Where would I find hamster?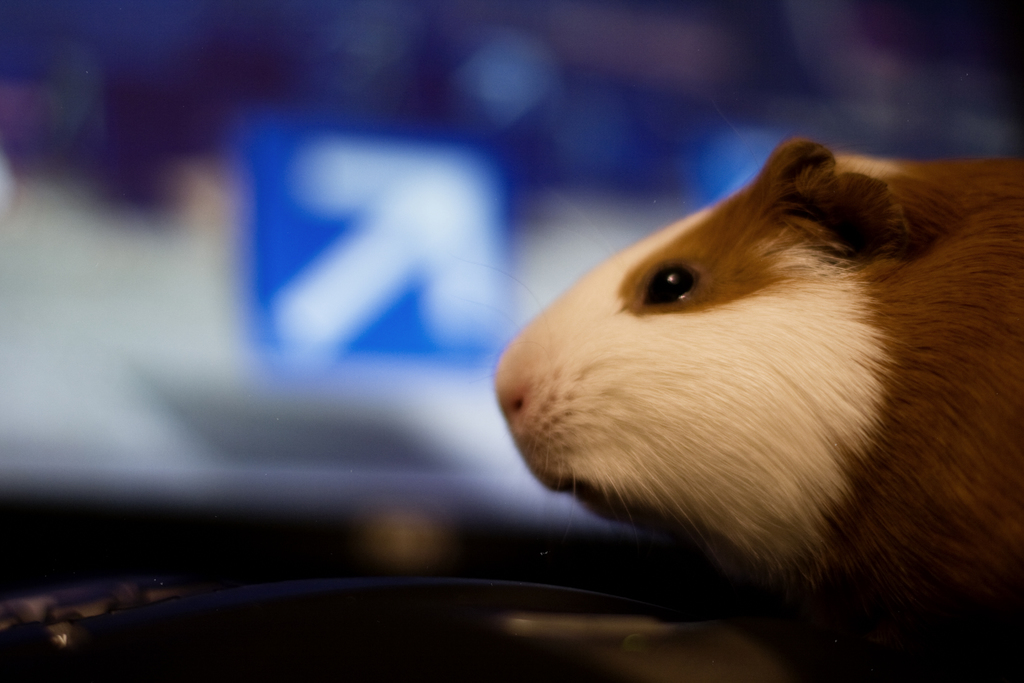
At x1=456 y1=135 x2=1023 y2=639.
